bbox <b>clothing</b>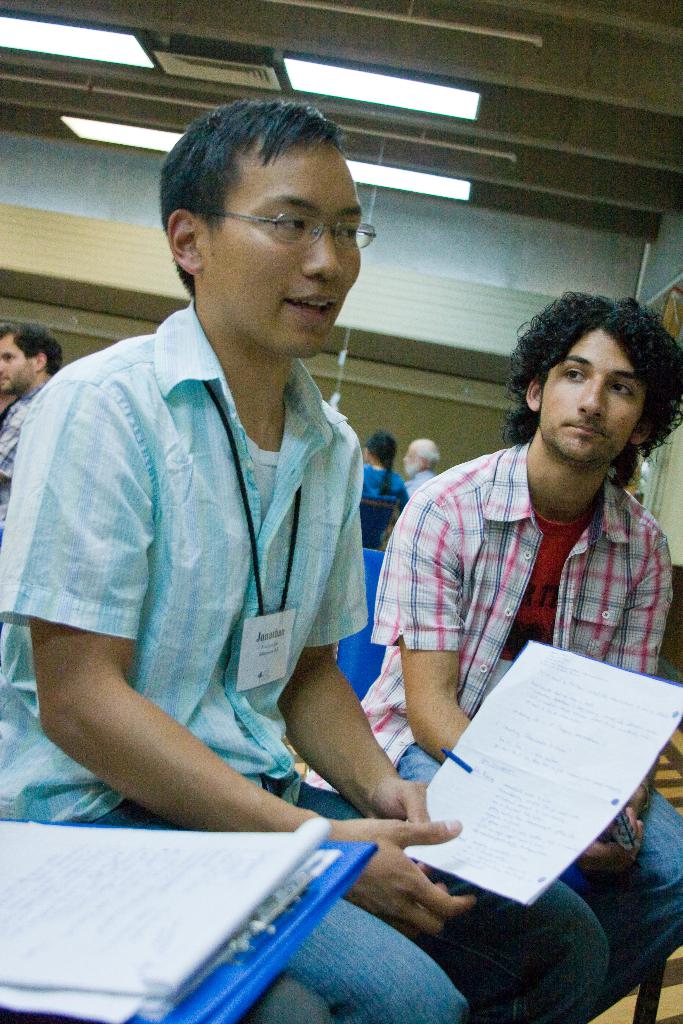
x1=370 y1=467 x2=399 y2=557
